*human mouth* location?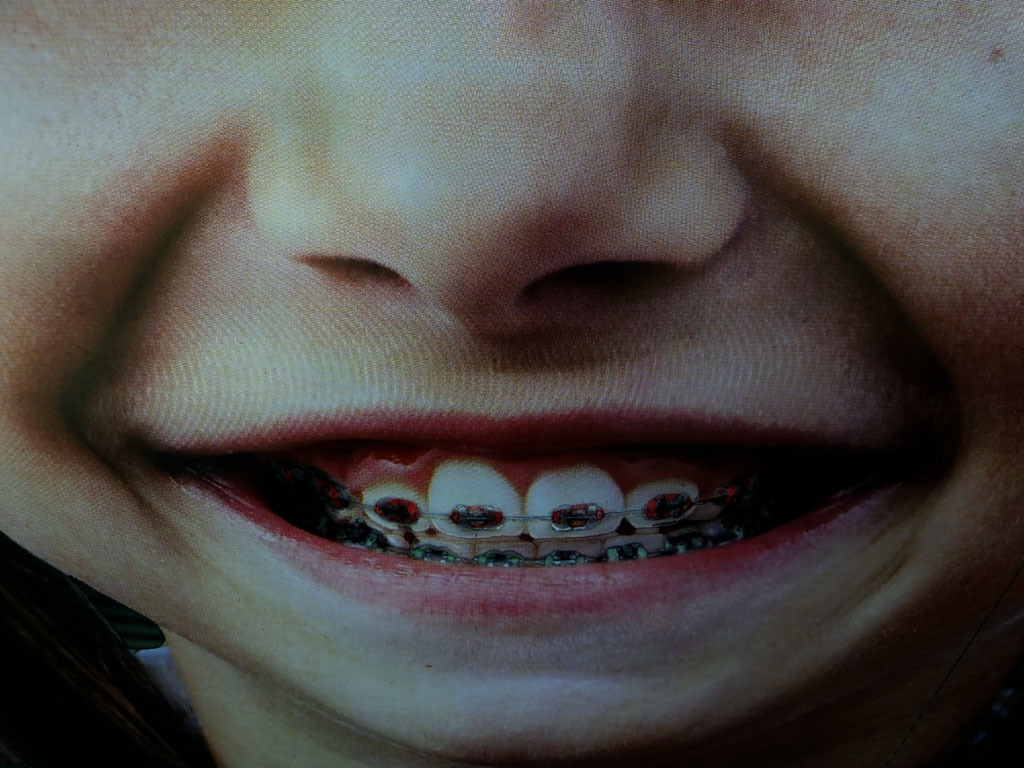
<box>130,414,952,612</box>
